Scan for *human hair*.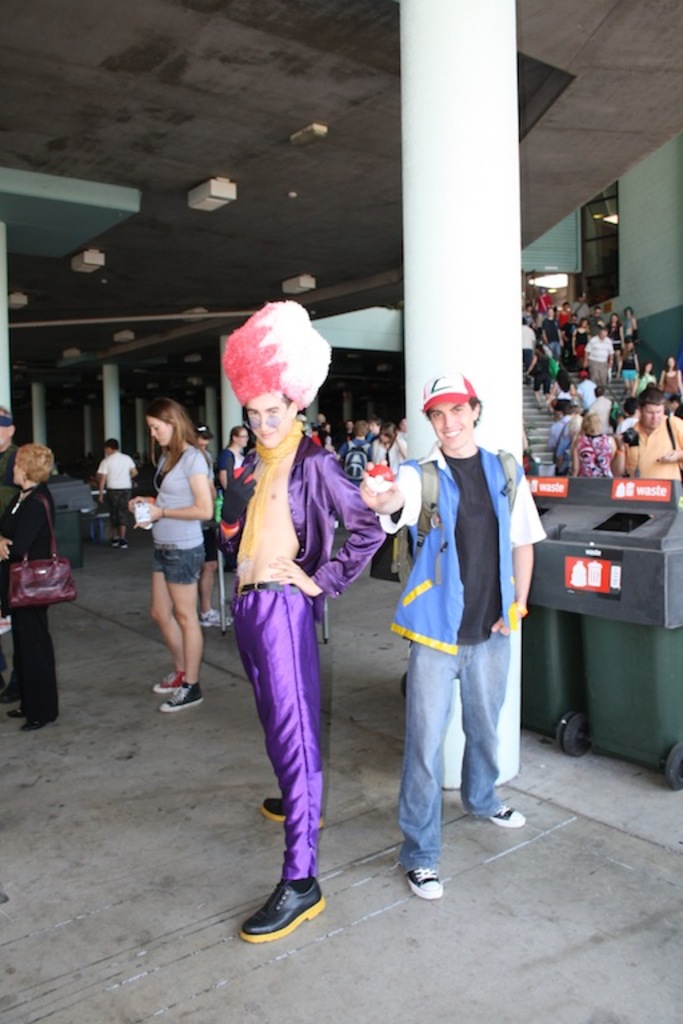
Scan result: {"x1": 227, "y1": 424, "x2": 247, "y2": 439}.
